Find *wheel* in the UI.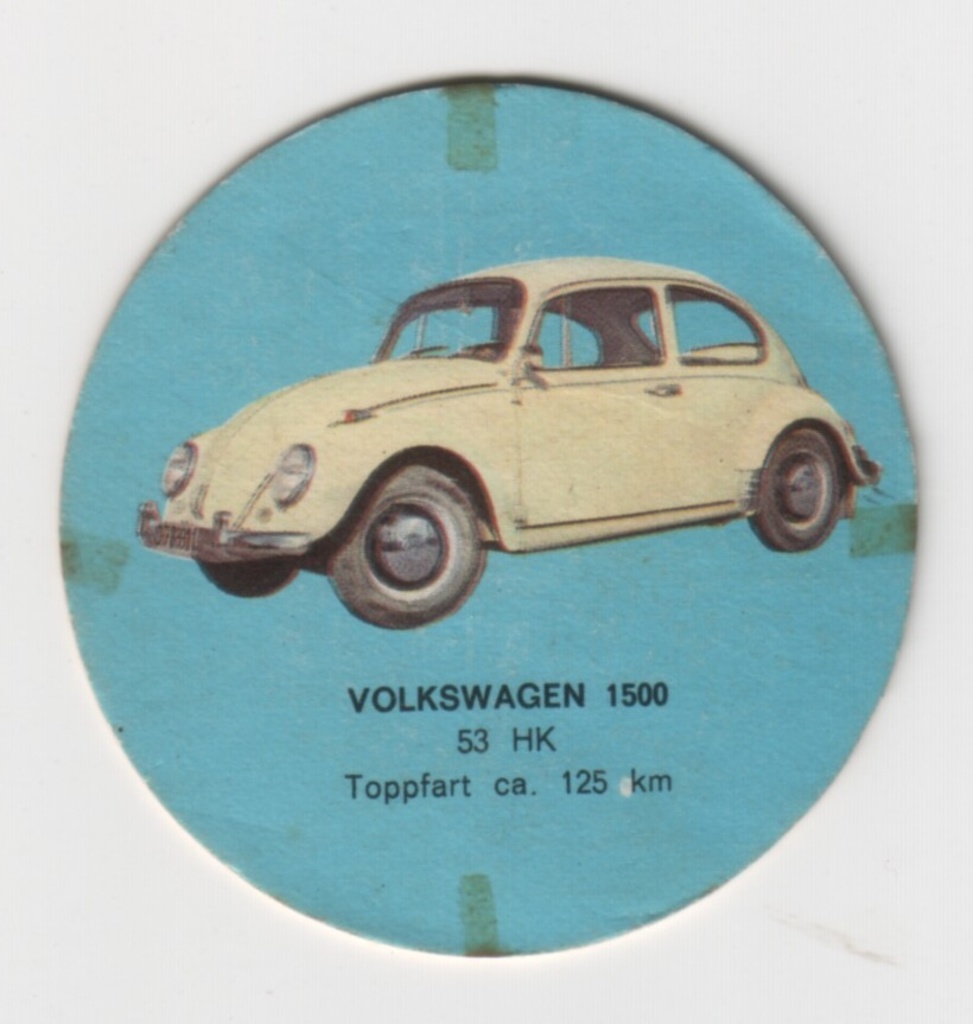
UI element at 748:421:844:548.
